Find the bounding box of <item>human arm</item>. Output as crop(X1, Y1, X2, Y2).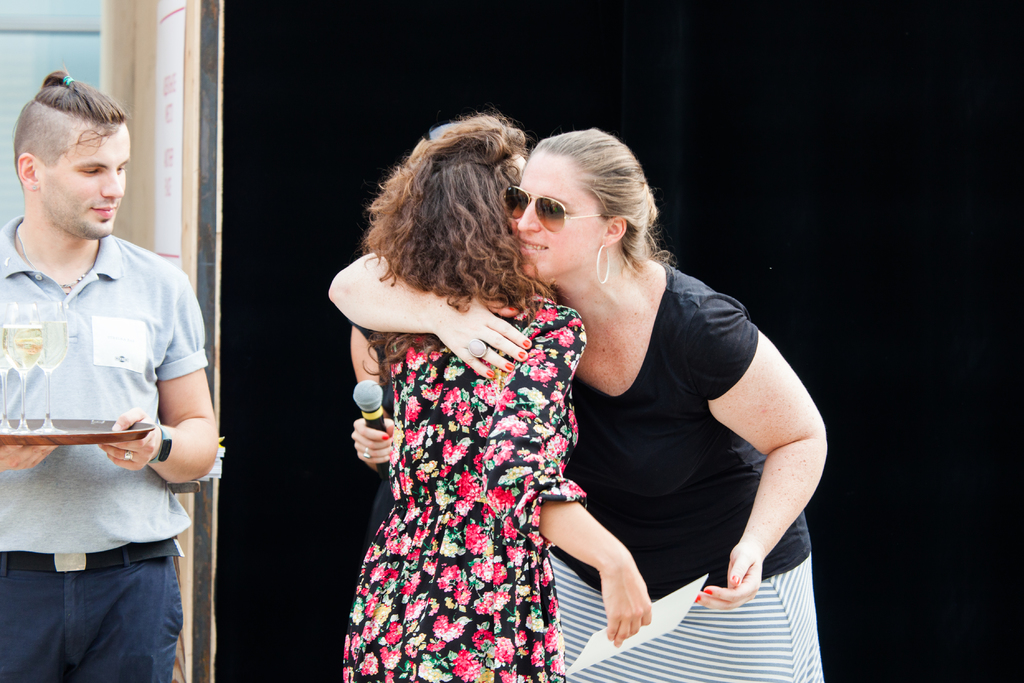
crop(351, 325, 394, 466).
